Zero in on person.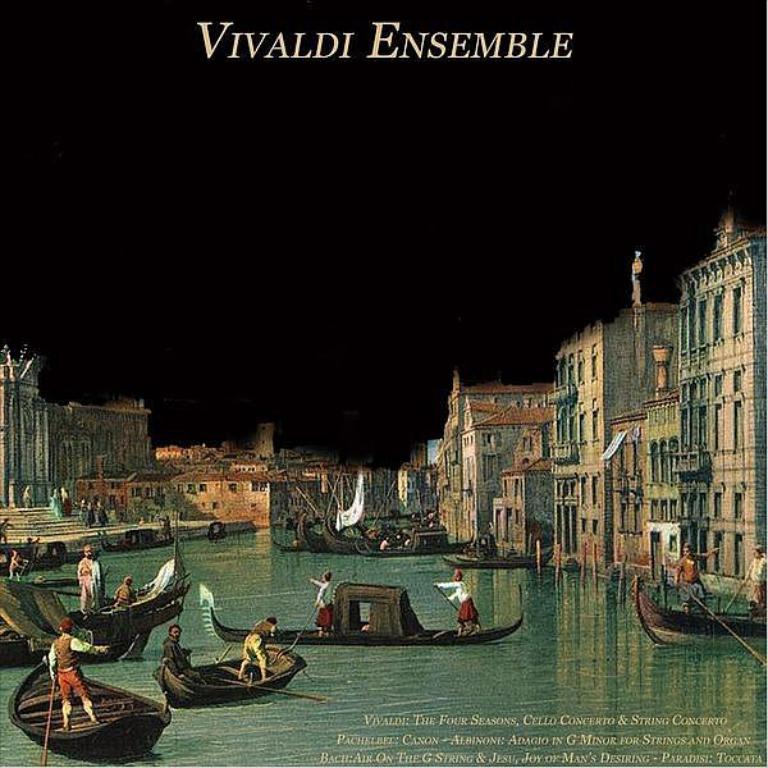
Zeroed in: {"x1": 375, "y1": 534, "x2": 394, "y2": 554}.
